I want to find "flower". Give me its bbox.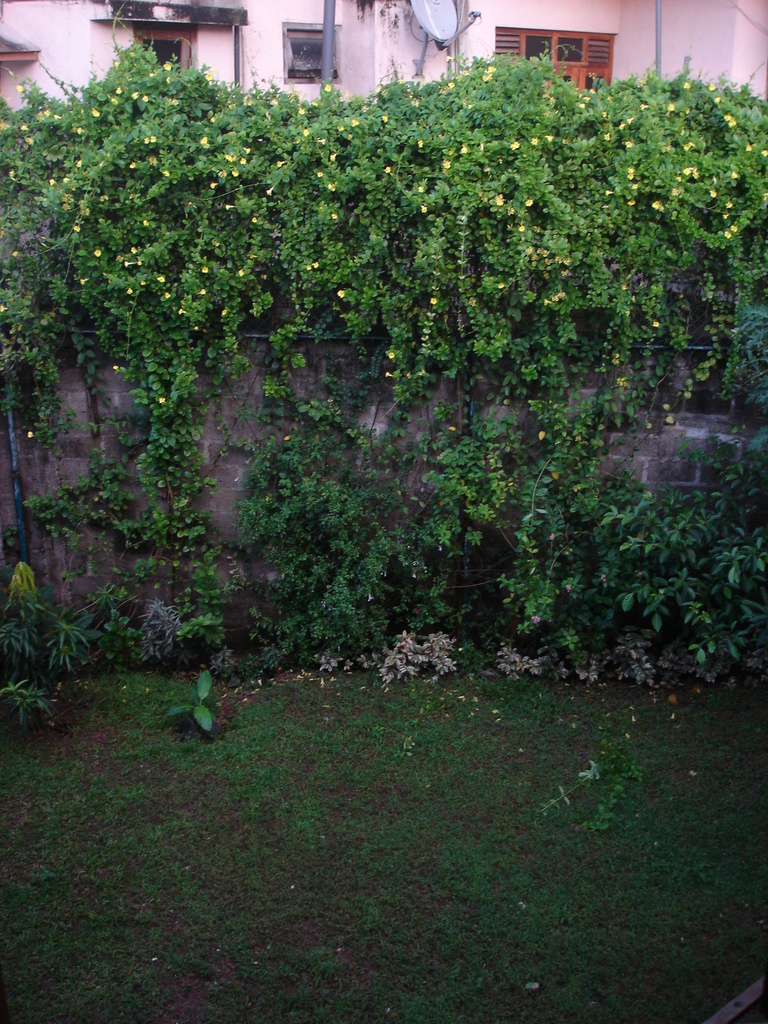
locate(653, 321, 659, 326).
